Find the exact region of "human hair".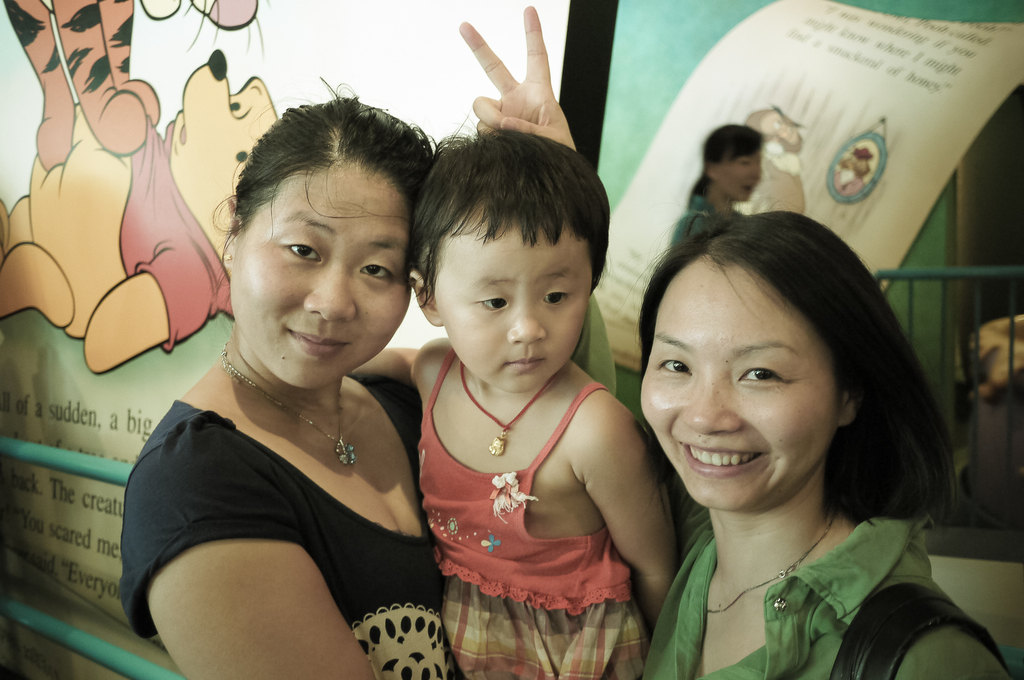
Exact region: <region>409, 124, 611, 313</region>.
